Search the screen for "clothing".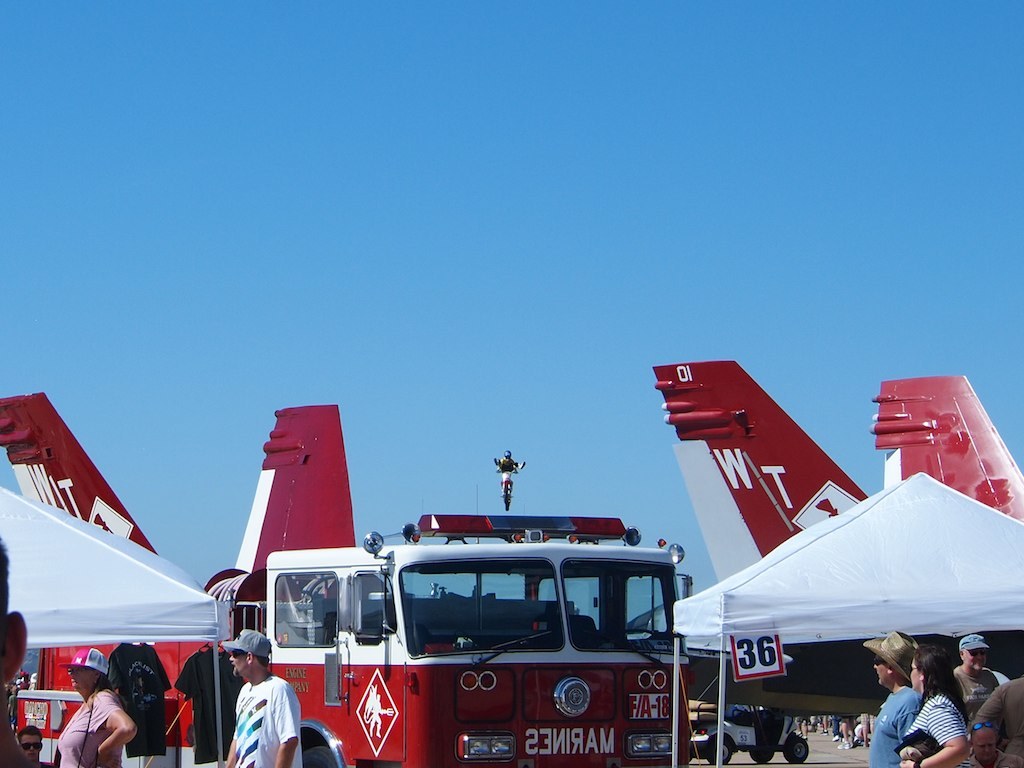
Found at [left=104, top=640, right=171, bottom=758].
